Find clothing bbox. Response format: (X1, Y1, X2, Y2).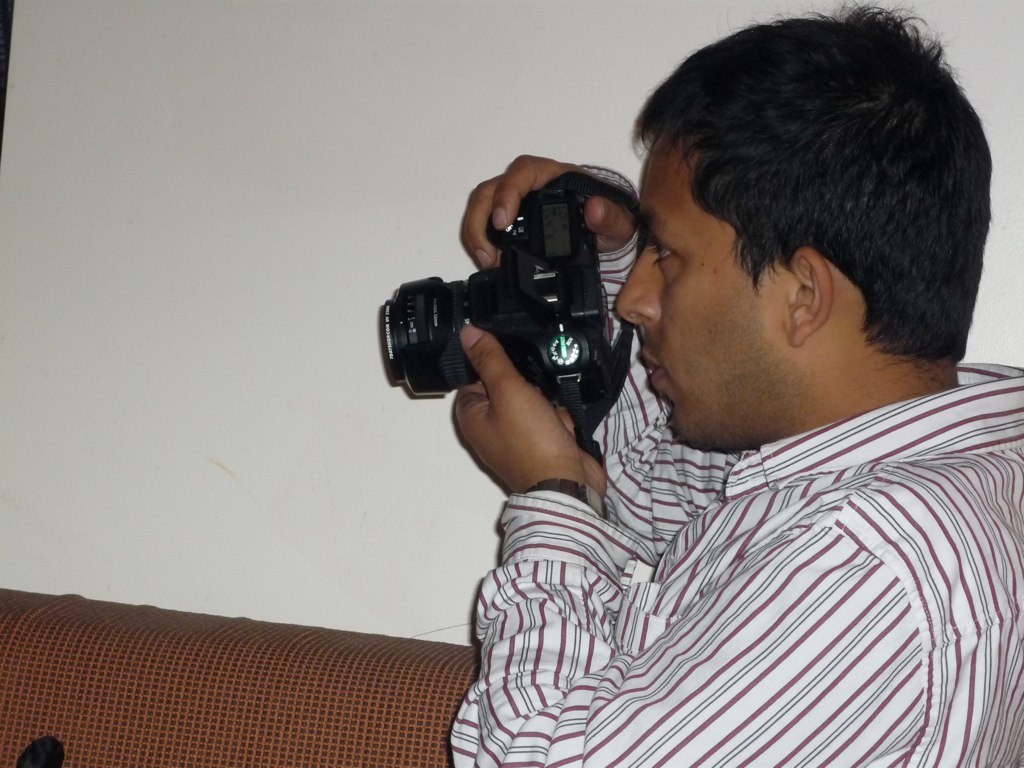
(545, 249, 1023, 701).
